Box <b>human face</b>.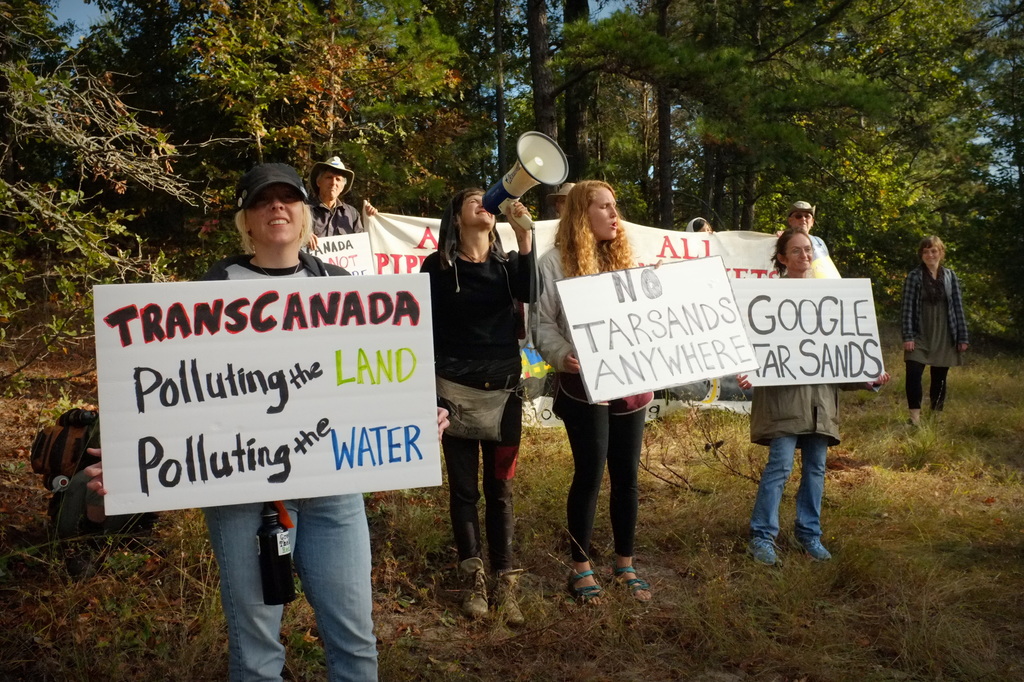
(461, 193, 496, 230).
